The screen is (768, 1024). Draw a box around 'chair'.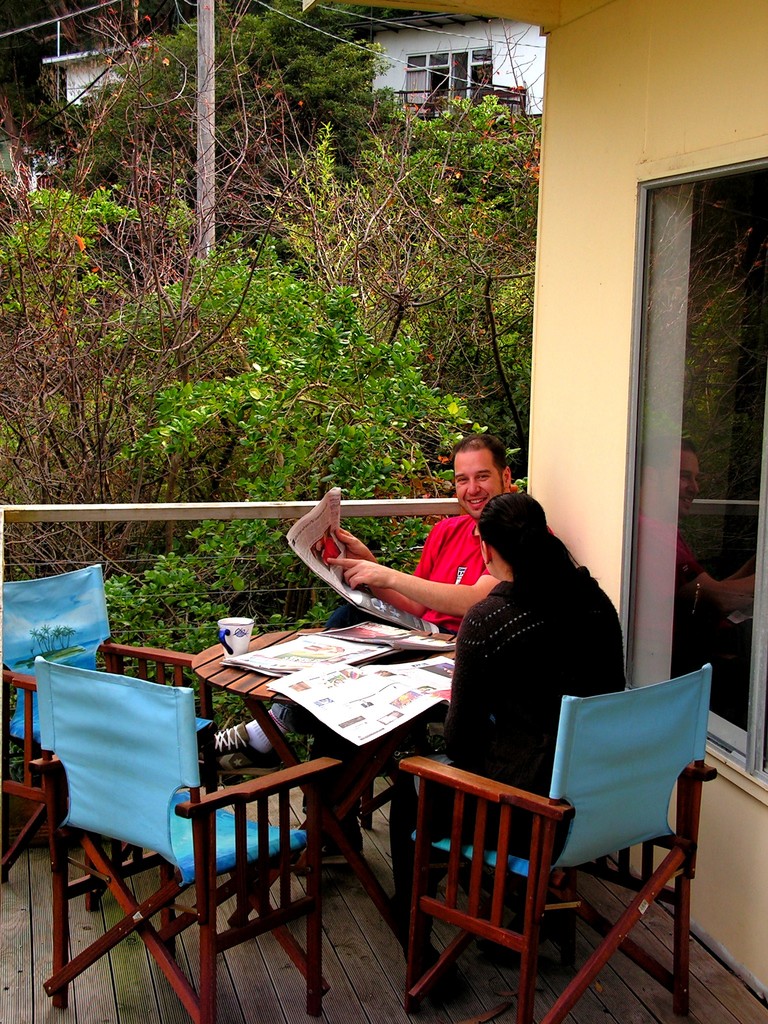
rect(3, 557, 205, 915).
